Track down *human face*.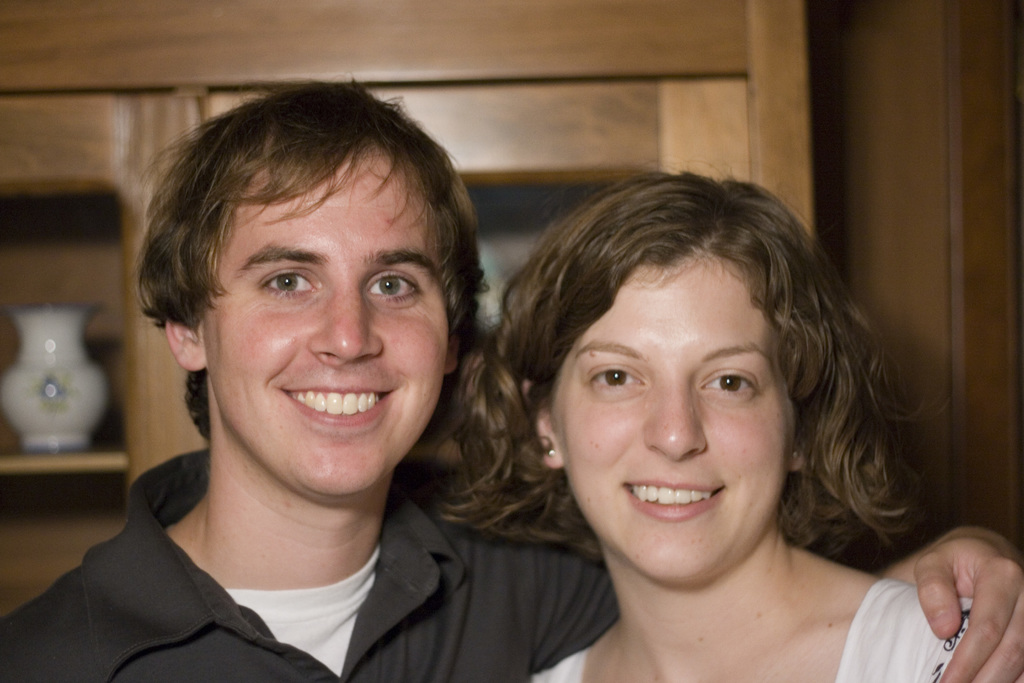
Tracked to 190/139/447/490.
